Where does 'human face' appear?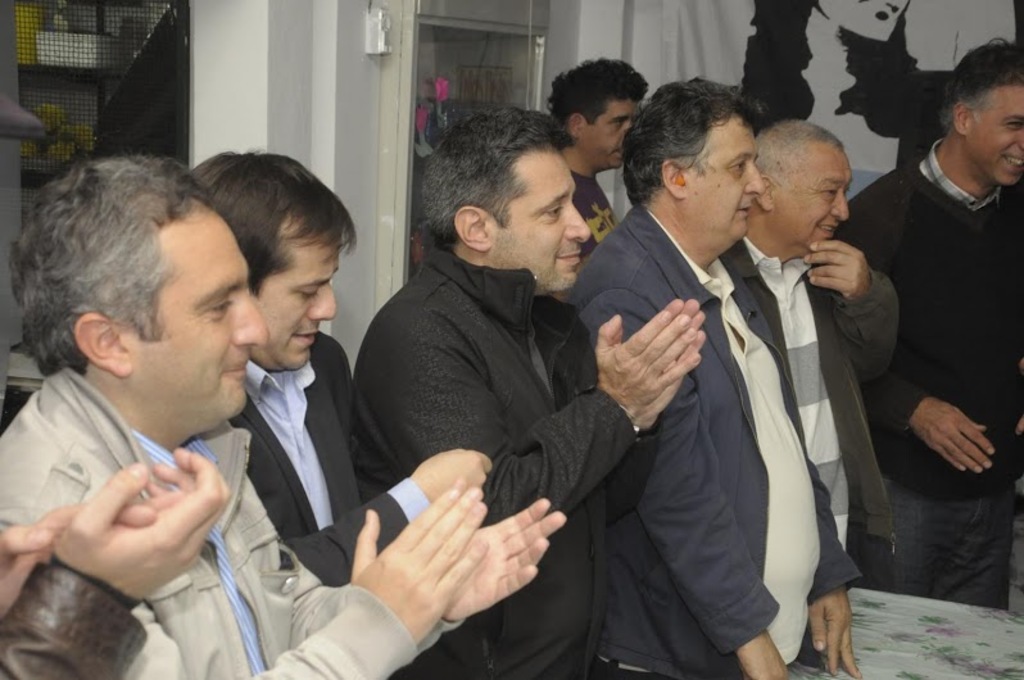
Appears at {"left": 493, "top": 148, "right": 595, "bottom": 293}.
